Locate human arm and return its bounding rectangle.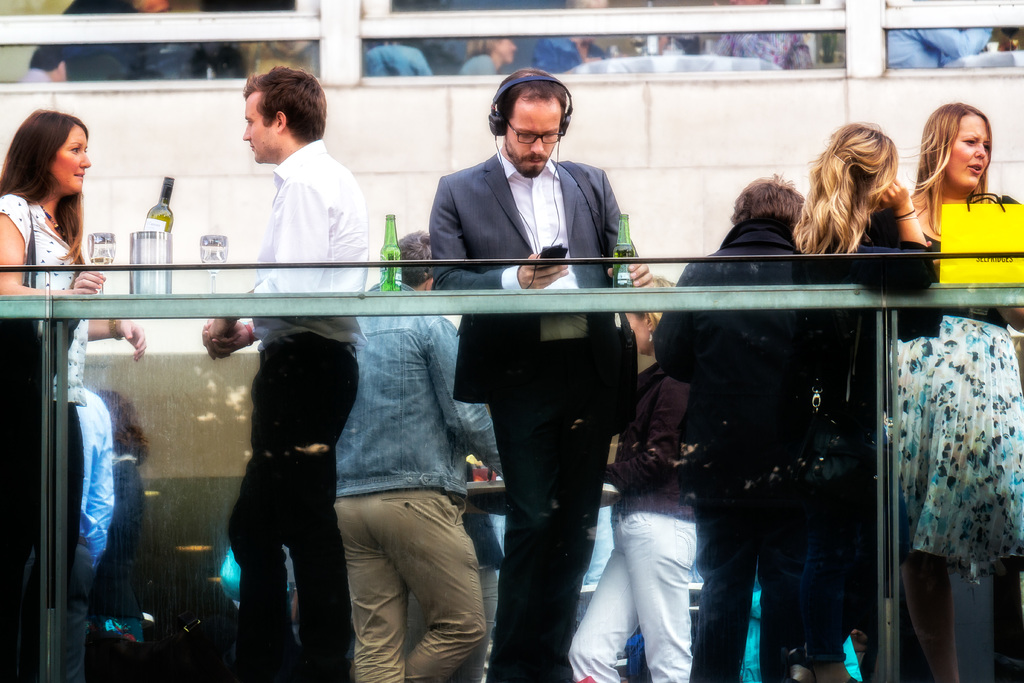
426:315:500:476.
